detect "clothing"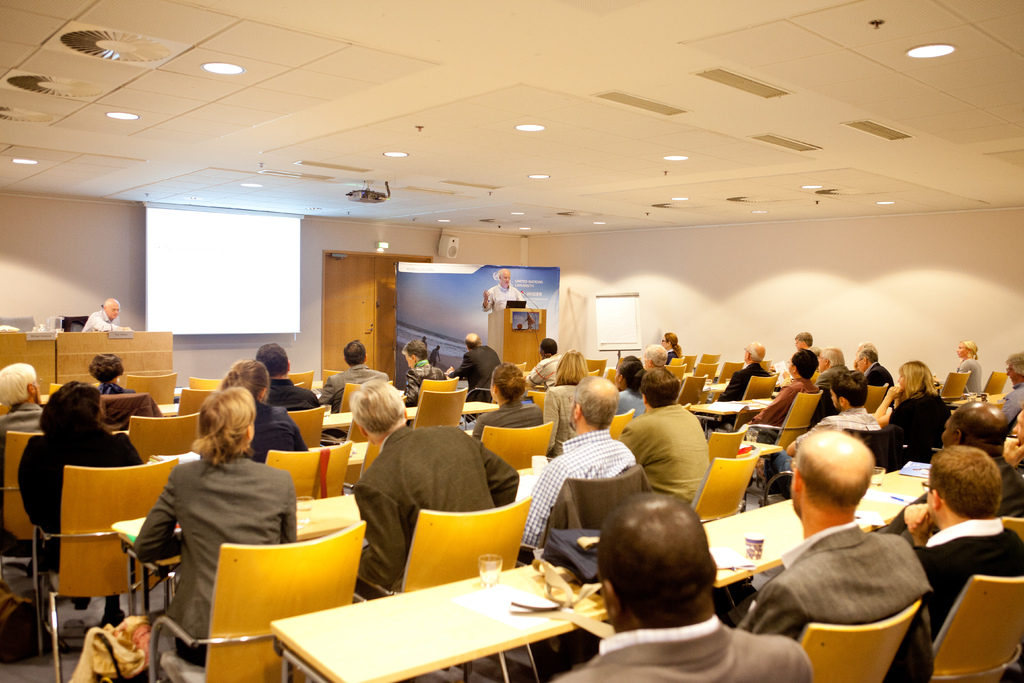
[x1=516, y1=429, x2=640, y2=575]
